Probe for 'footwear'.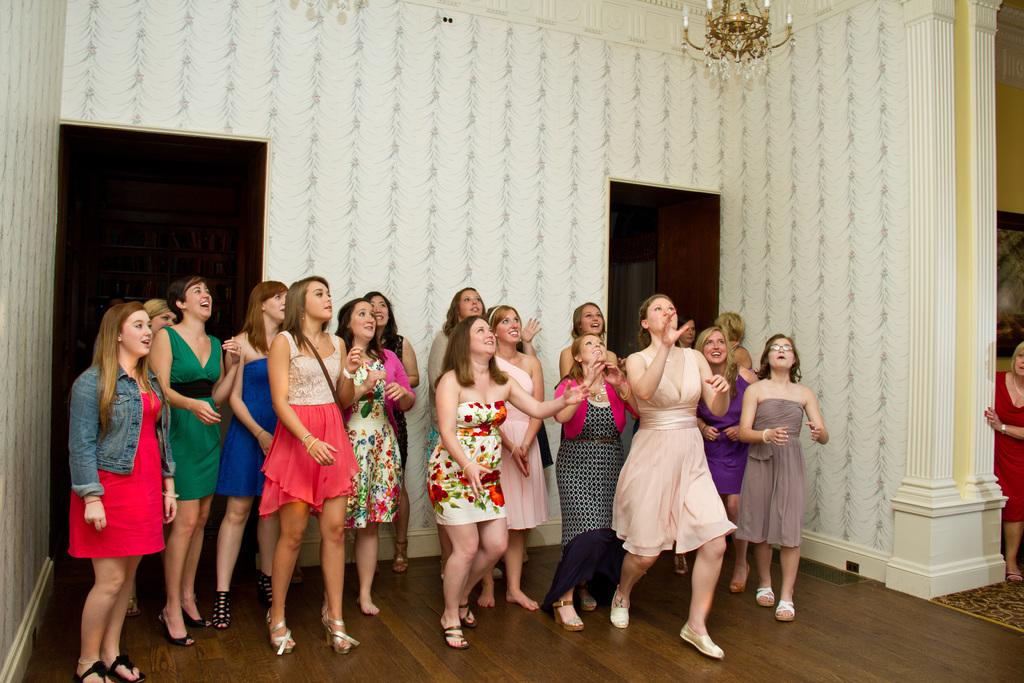
Probe result: <box>77,659,111,682</box>.
